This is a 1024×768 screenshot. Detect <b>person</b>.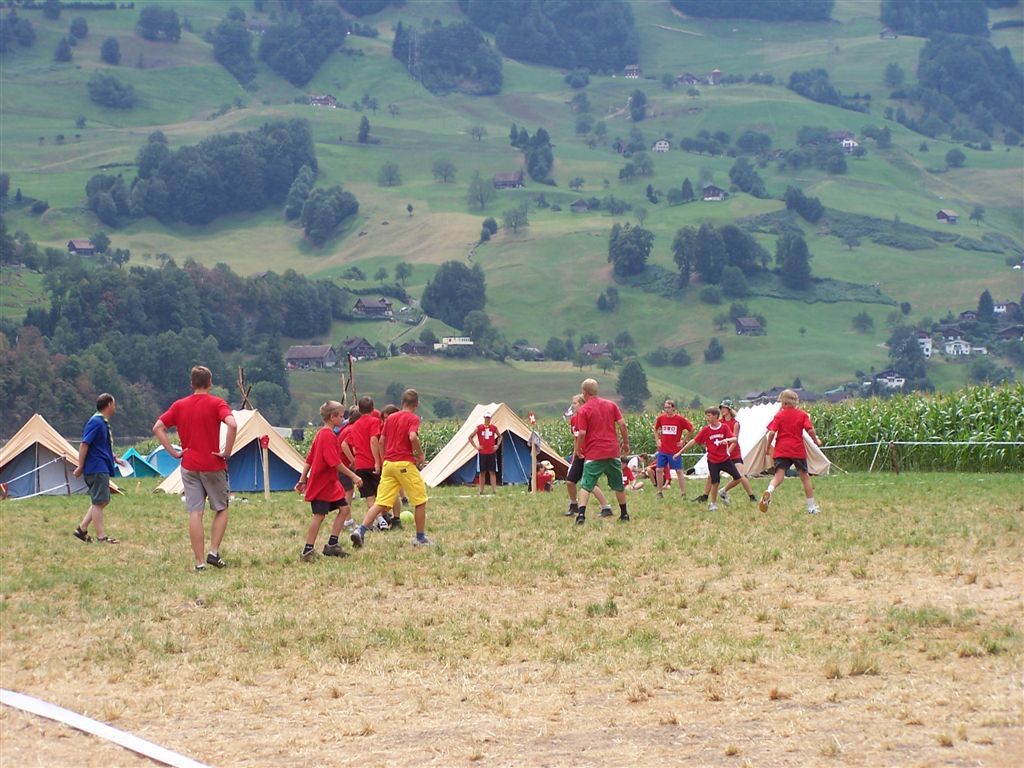
box=[621, 453, 641, 489].
